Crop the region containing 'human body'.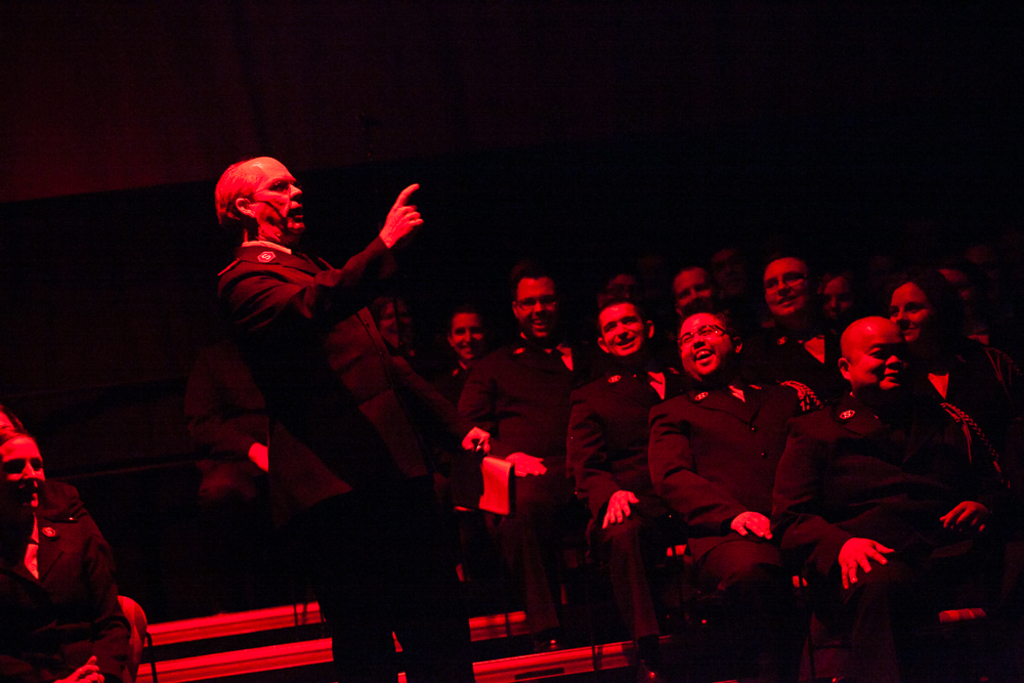
Crop region: region(0, 434, 140, 682).
